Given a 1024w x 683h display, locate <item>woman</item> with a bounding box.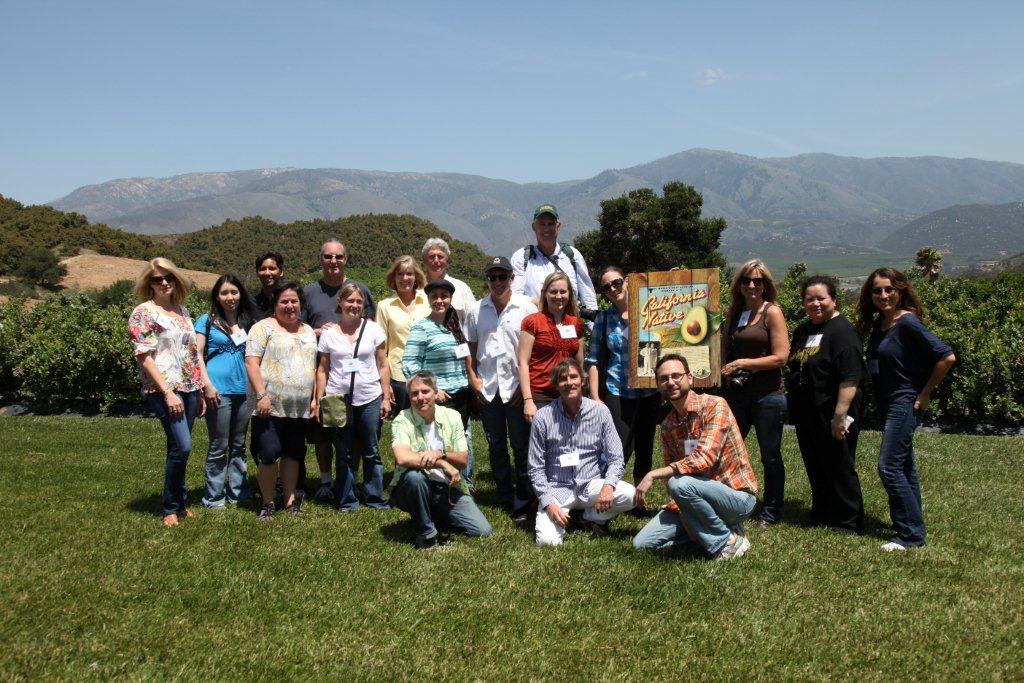
Located: 313:283:390:512.
